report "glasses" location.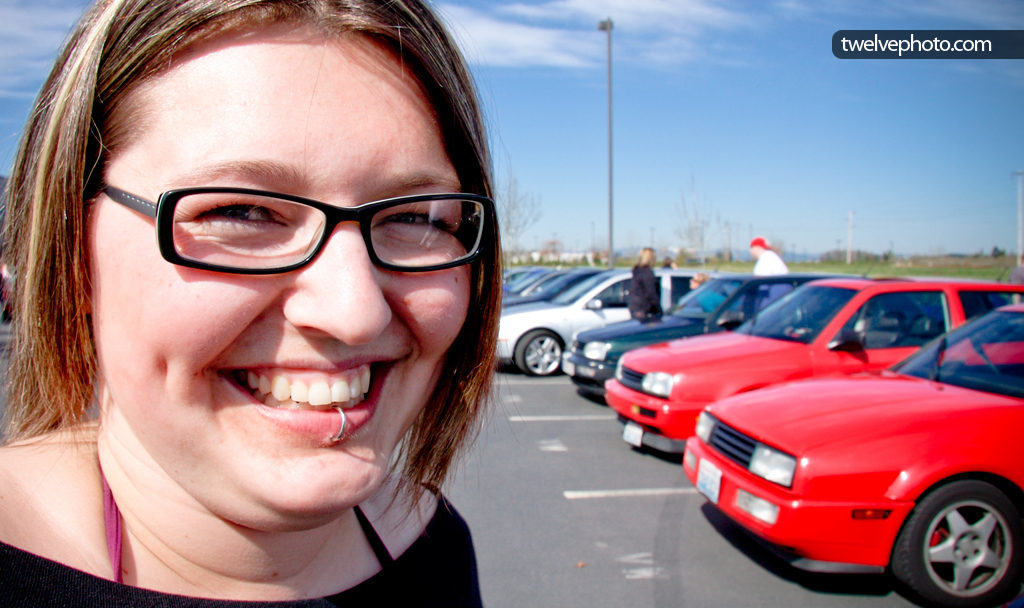
Report: locate(95, 178, 496, 281).
